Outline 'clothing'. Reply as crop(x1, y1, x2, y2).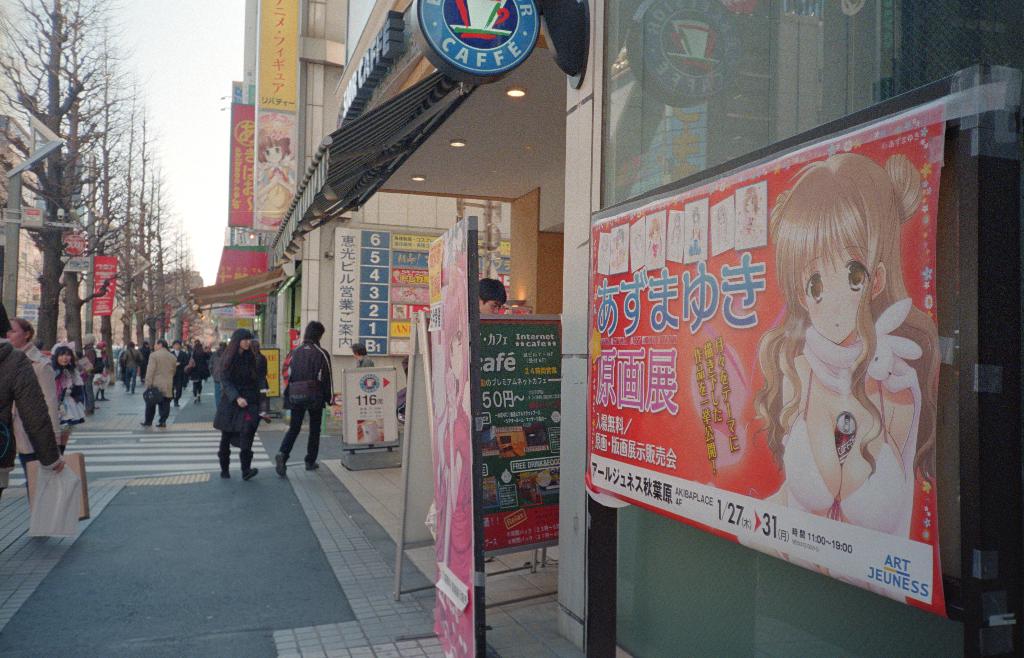
crop(270, 318, 328, 466).
